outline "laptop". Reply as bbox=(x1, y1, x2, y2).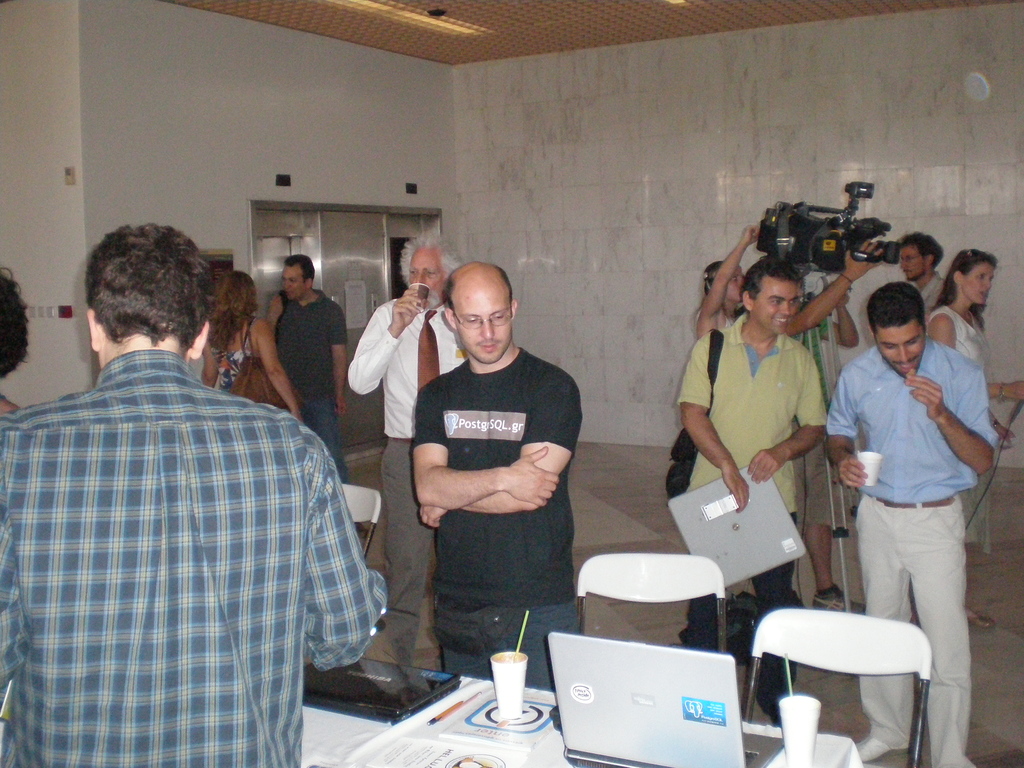
bbox=(529, 637, 757, 762).
